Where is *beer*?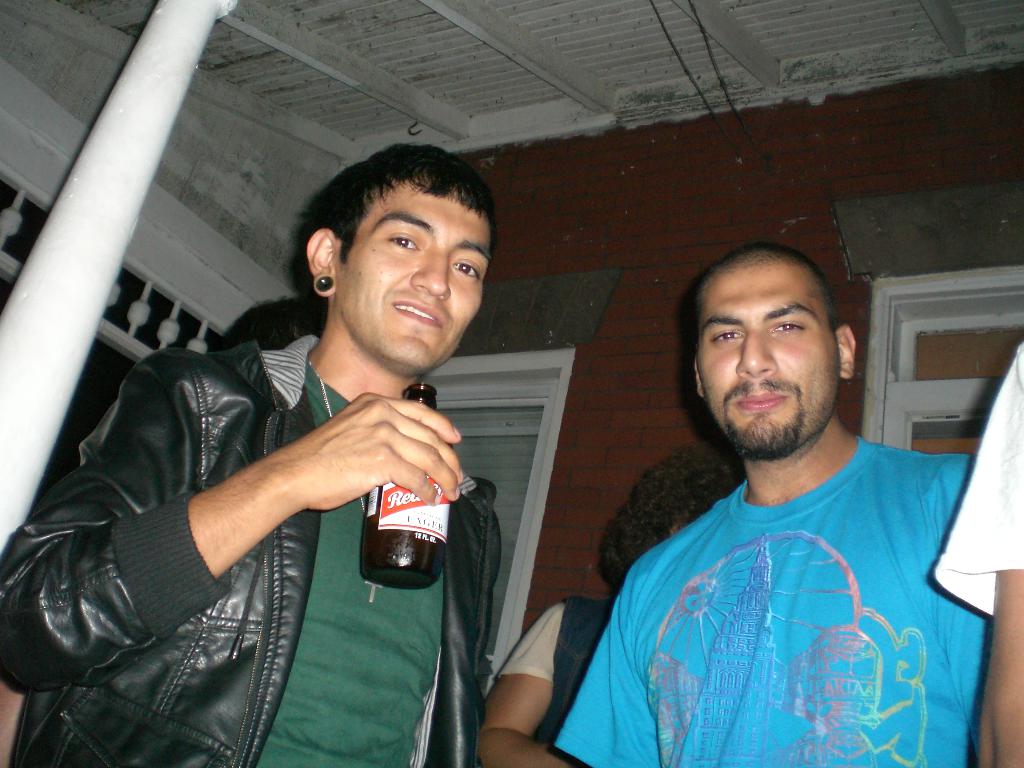
362,380,451,595.
